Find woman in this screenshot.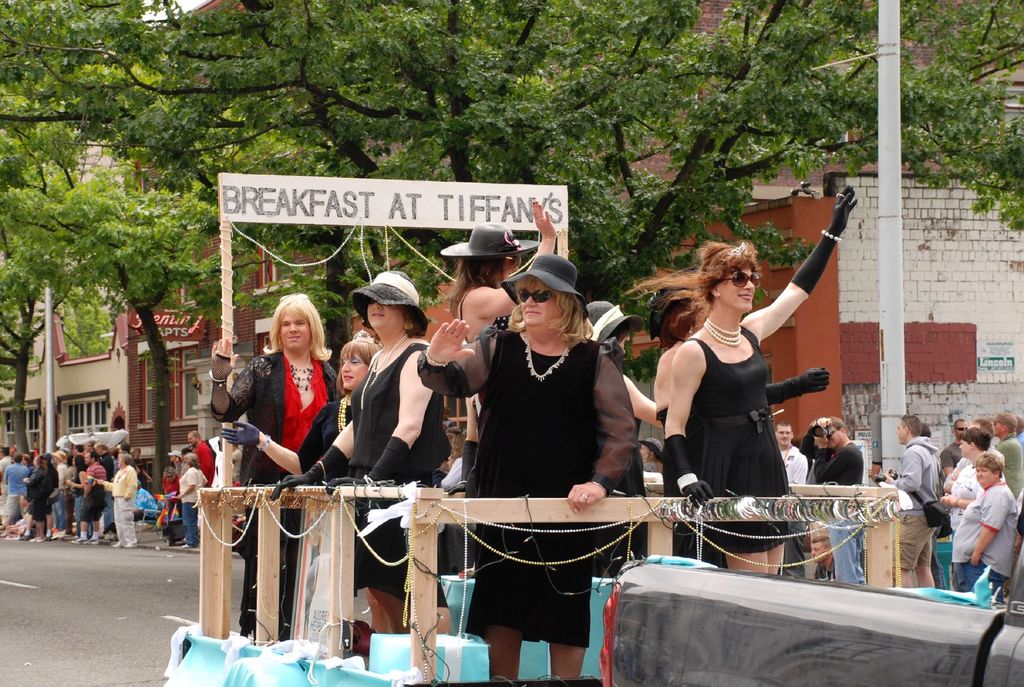
The bounding box for woman is l=173, t=453, r=209, b=545.
